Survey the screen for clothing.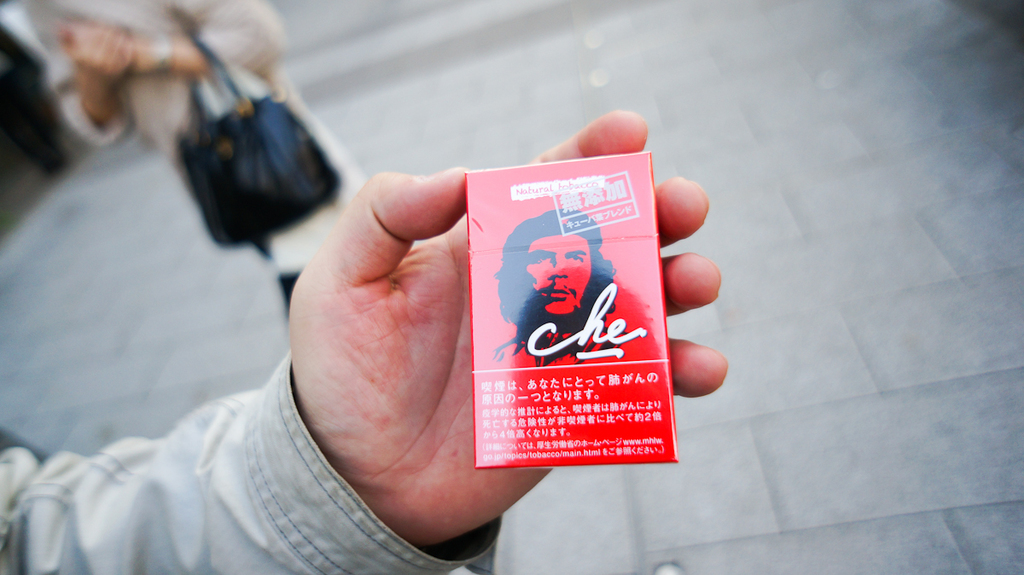
Survey found: 13 0 368 315.
